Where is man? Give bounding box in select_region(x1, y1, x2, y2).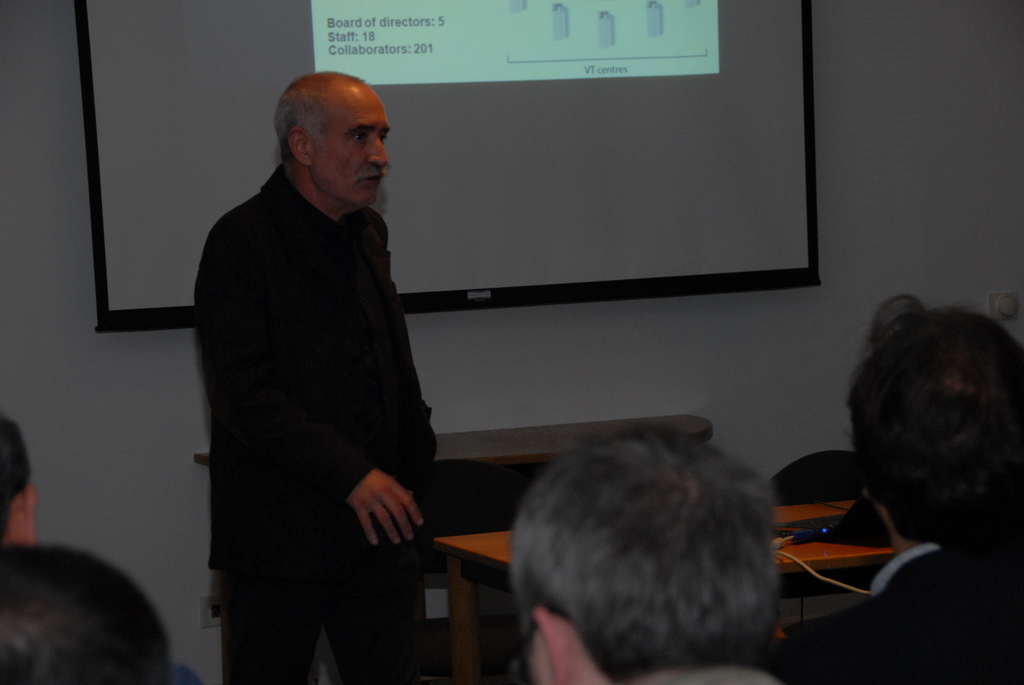
select_region(787, 295, 1023, 684).
